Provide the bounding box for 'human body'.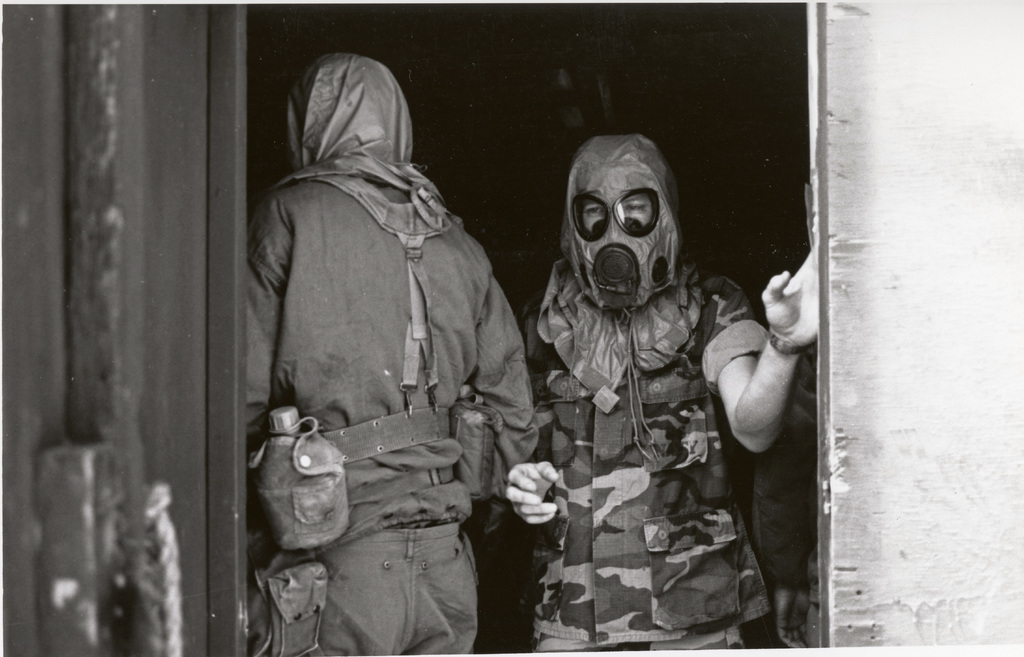
x1=245, y1=49, x2=525, y2=656.
